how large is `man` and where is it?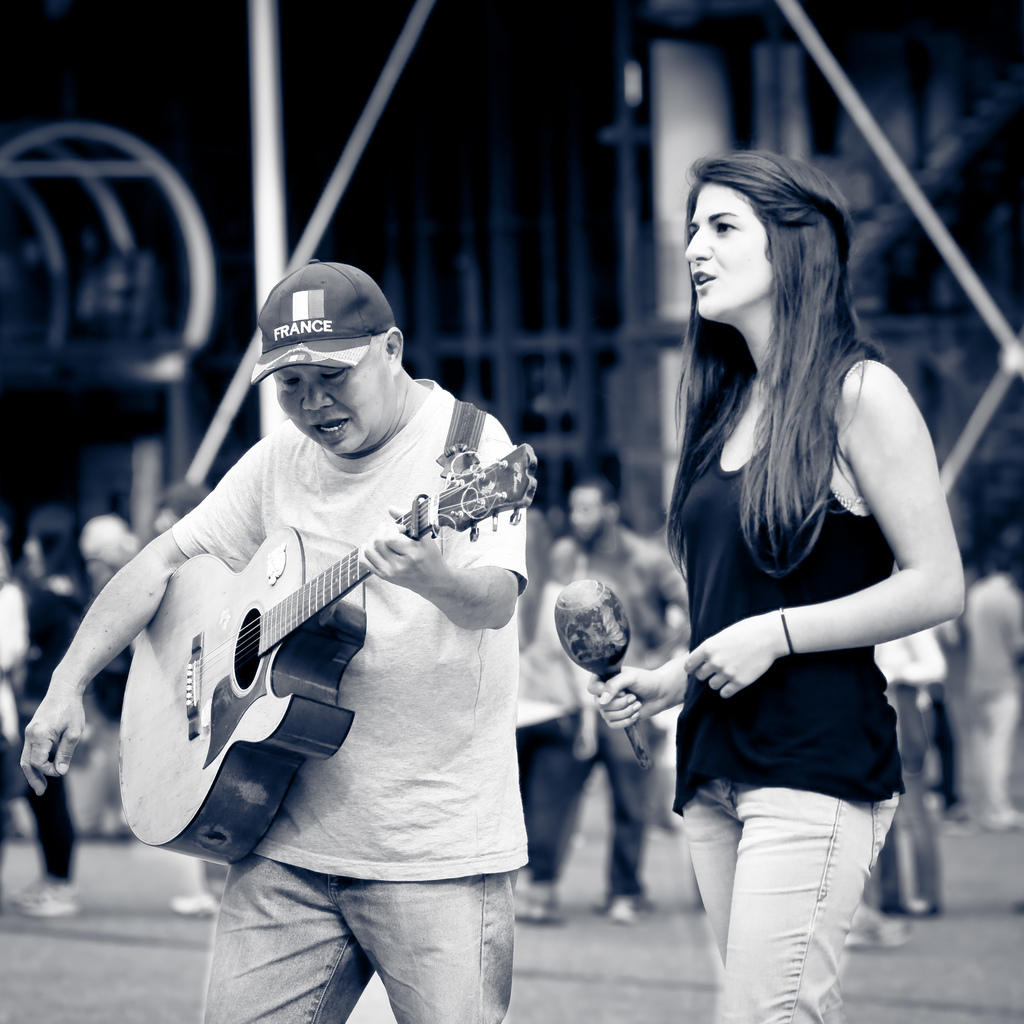
Bounding box: 64 198 590 996.
